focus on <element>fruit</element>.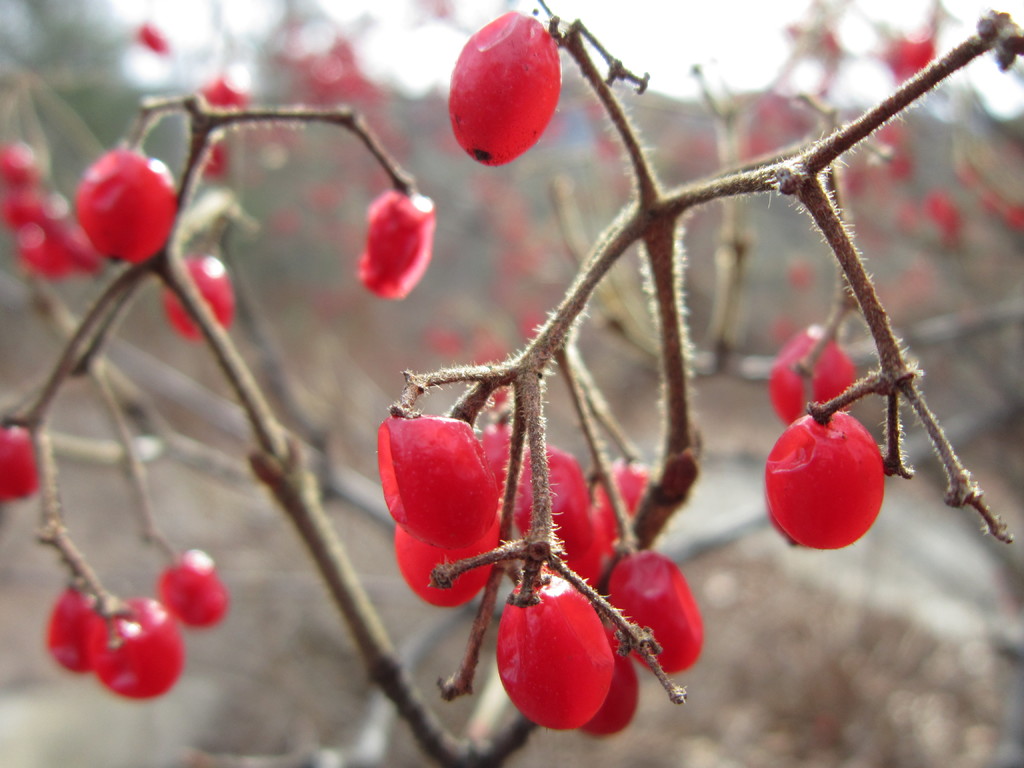
Focused at locate(0, 426, 44, 497).
